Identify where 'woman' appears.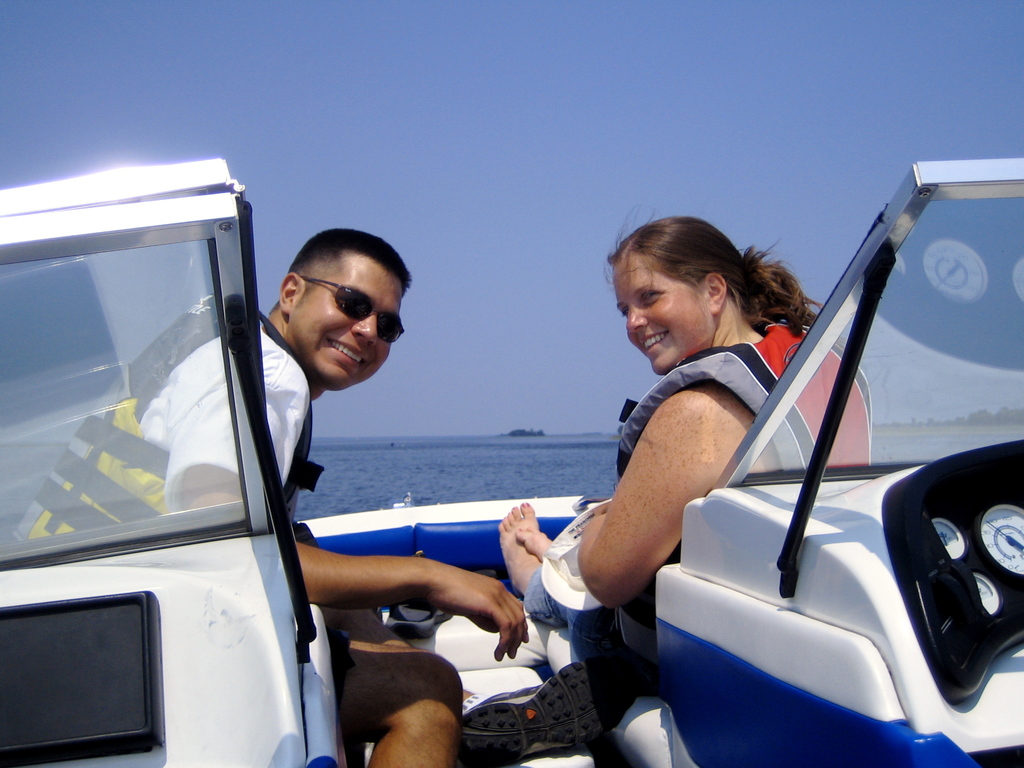
Appears at [left=497, top=209, right=868, bottom=670].
